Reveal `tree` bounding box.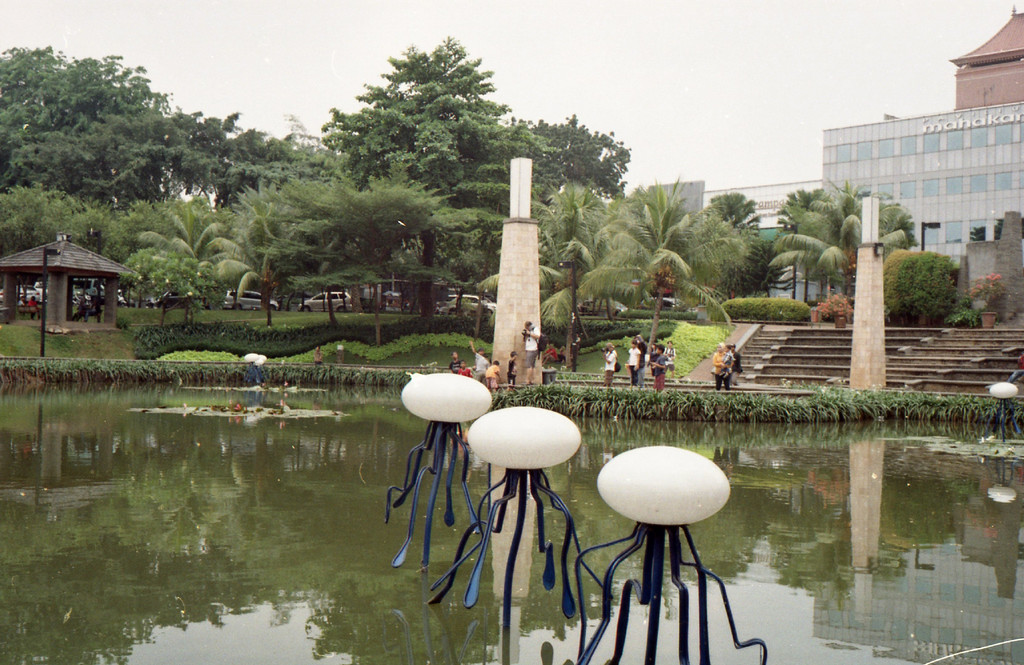
Revealed: [289,256,471,347].
